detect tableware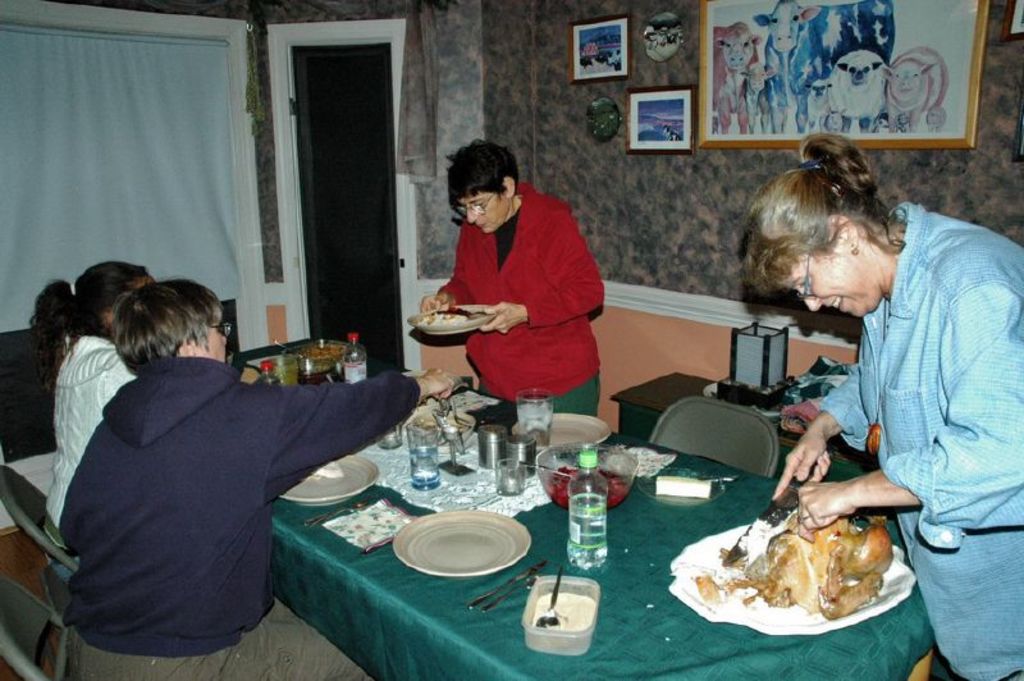
[left=283, top=452, right=379, bottom=507]
